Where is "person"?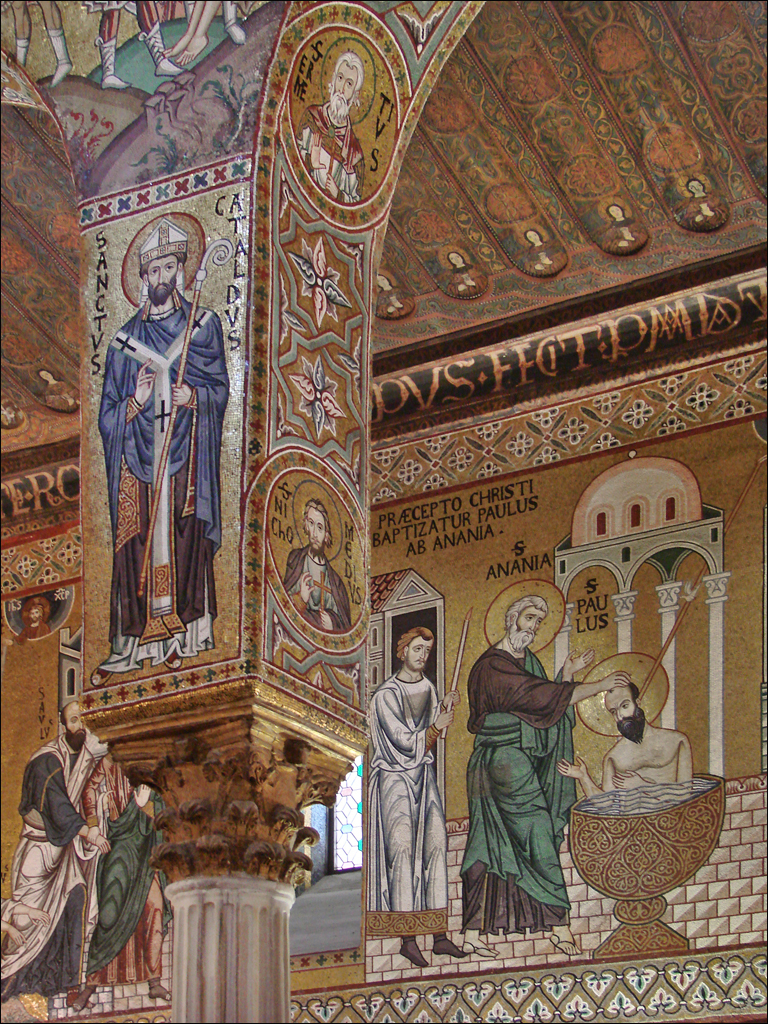
{"x1": 93, "y1": 219, "x2": 229, "y2": 686}.
